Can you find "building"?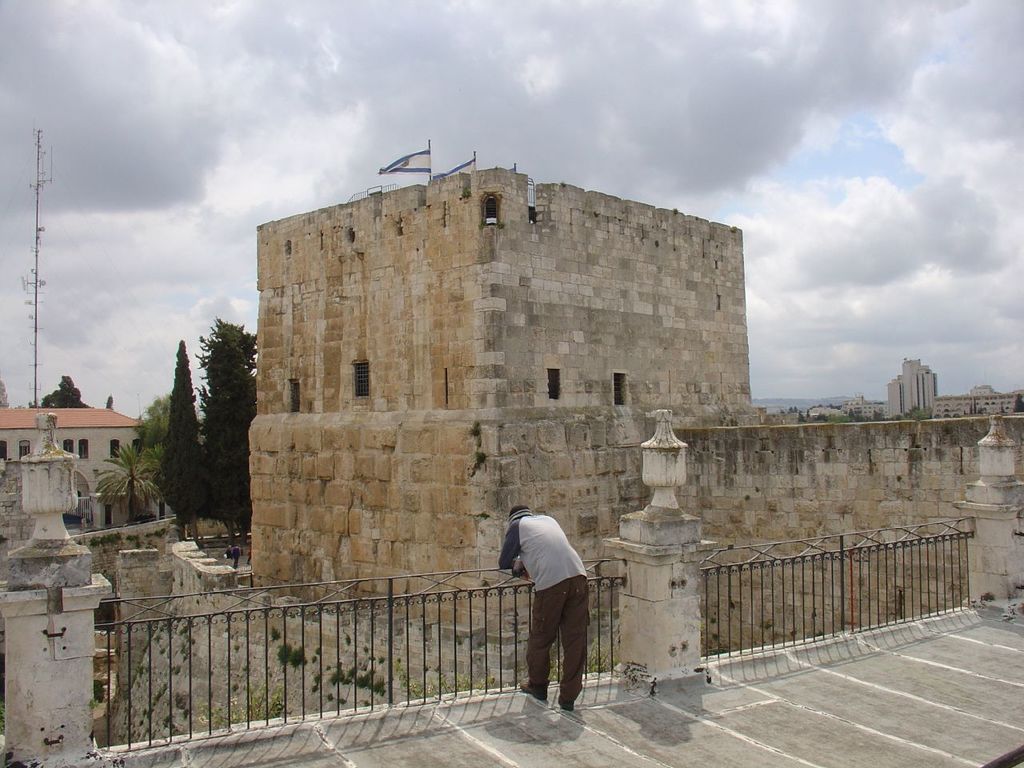
Yes, bounding box: crop(887, 360, 940, 421).
